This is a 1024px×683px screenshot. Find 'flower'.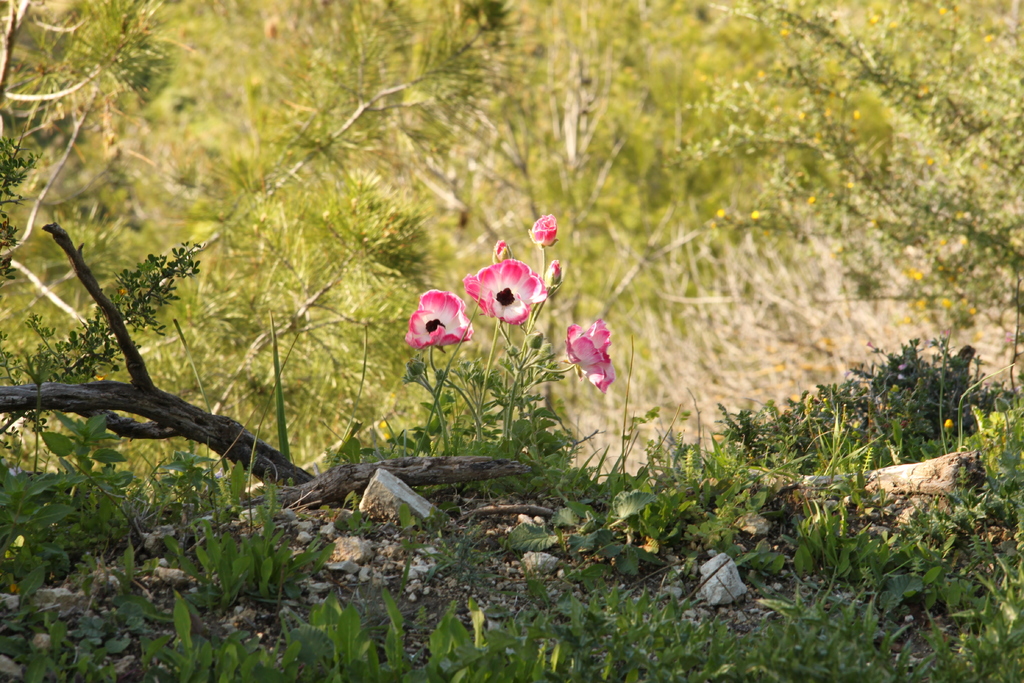
Bounding box: (568,315,612,383).
